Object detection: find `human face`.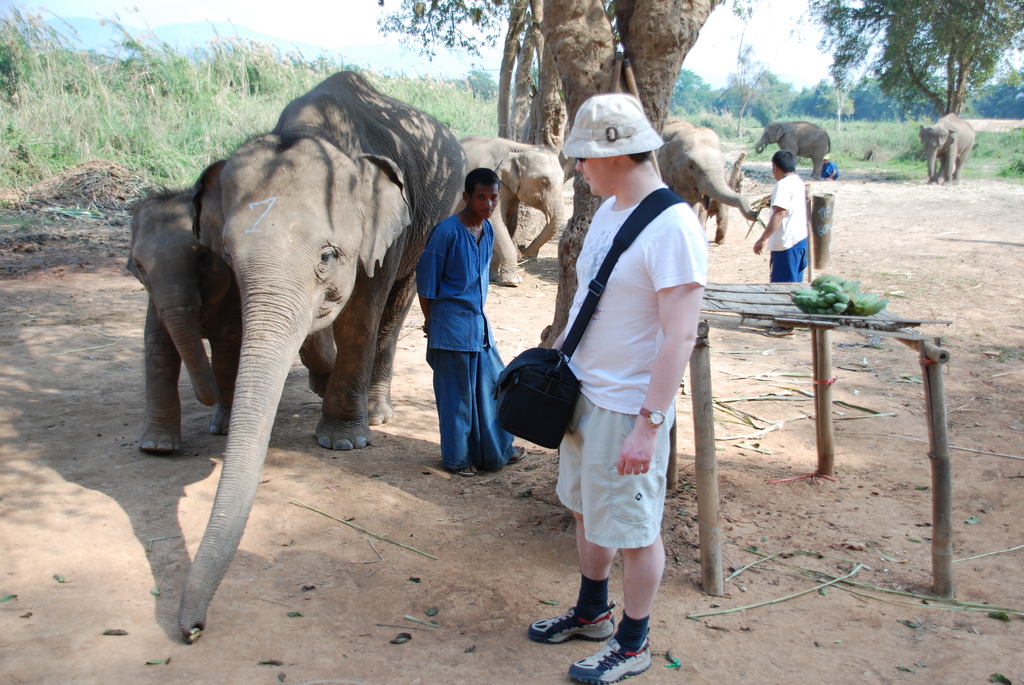
bbox(468, 180, 499, 218).
